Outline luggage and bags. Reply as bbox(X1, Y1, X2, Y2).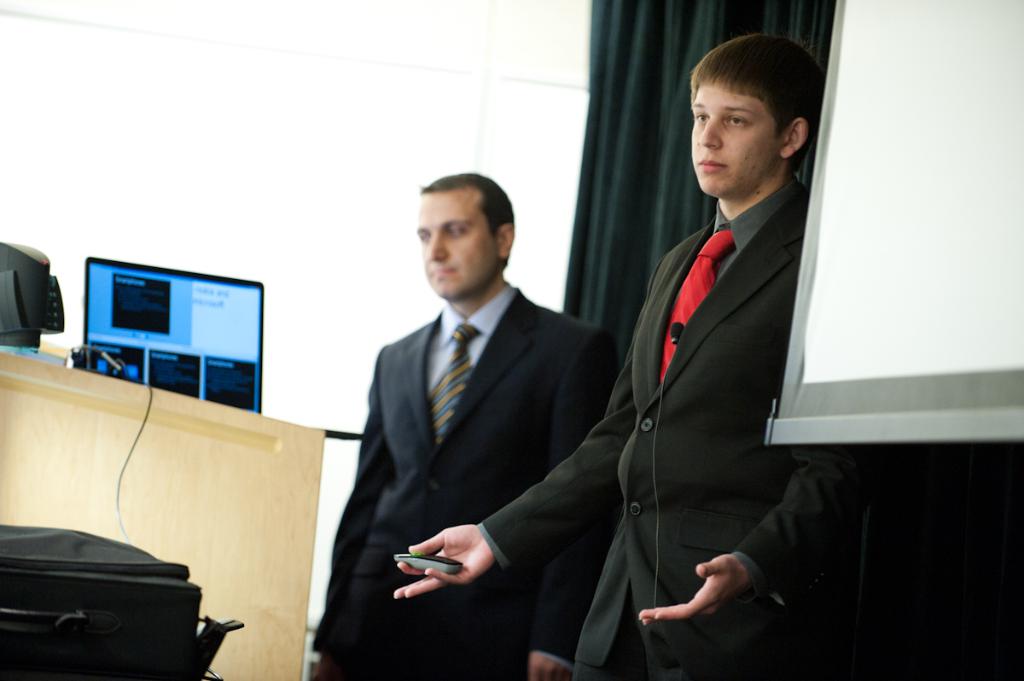
bbox(0, 527, 204, 680).
